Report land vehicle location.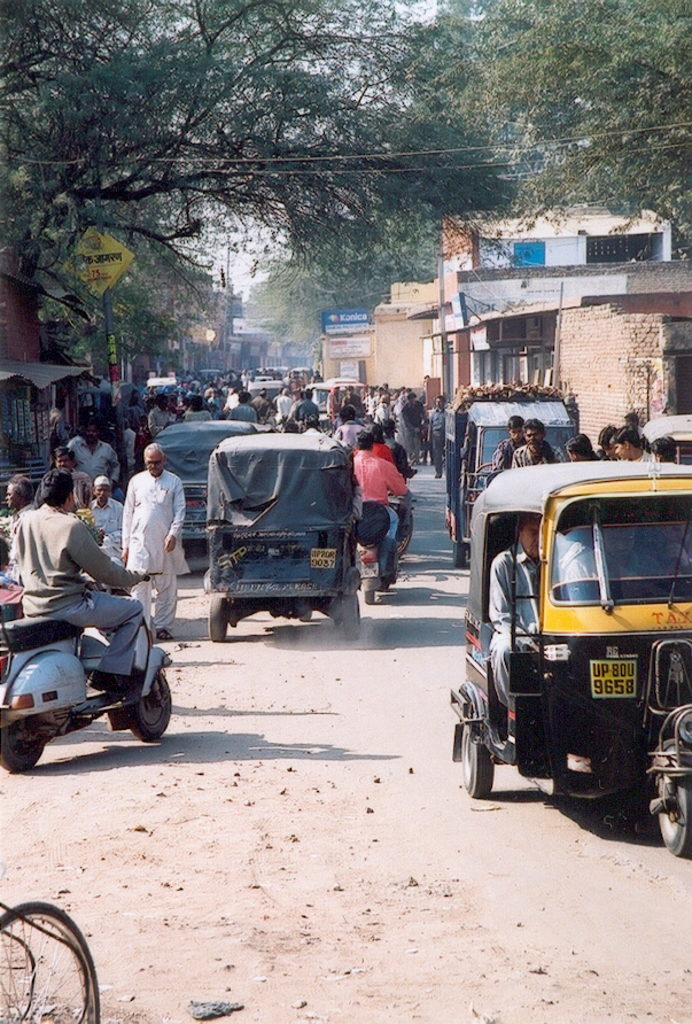
Report: x1=151 y1=414 x2=263 y2=554.
